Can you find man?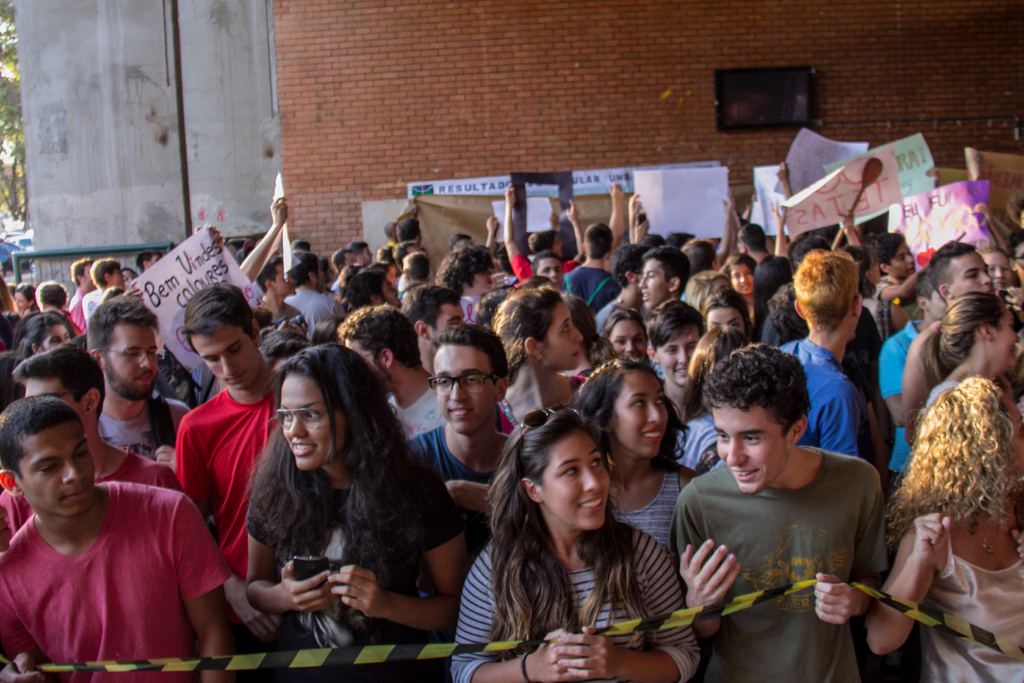
Yes, bounding box: 660,345,900,677.
